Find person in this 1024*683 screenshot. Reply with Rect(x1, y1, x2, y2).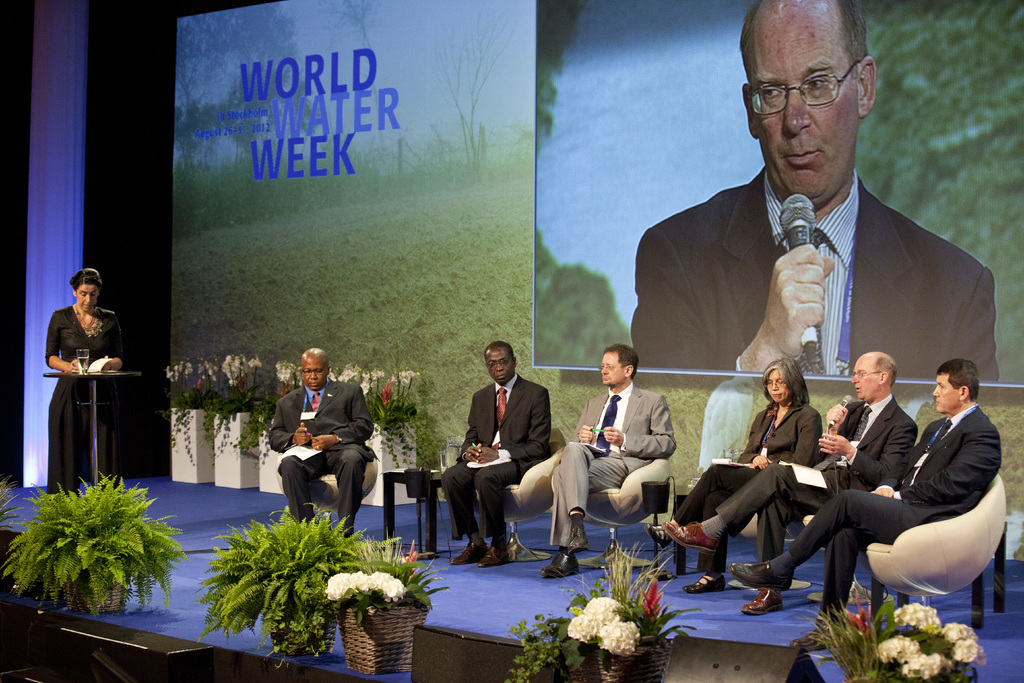
Rect(662, 352, 918, 612).
